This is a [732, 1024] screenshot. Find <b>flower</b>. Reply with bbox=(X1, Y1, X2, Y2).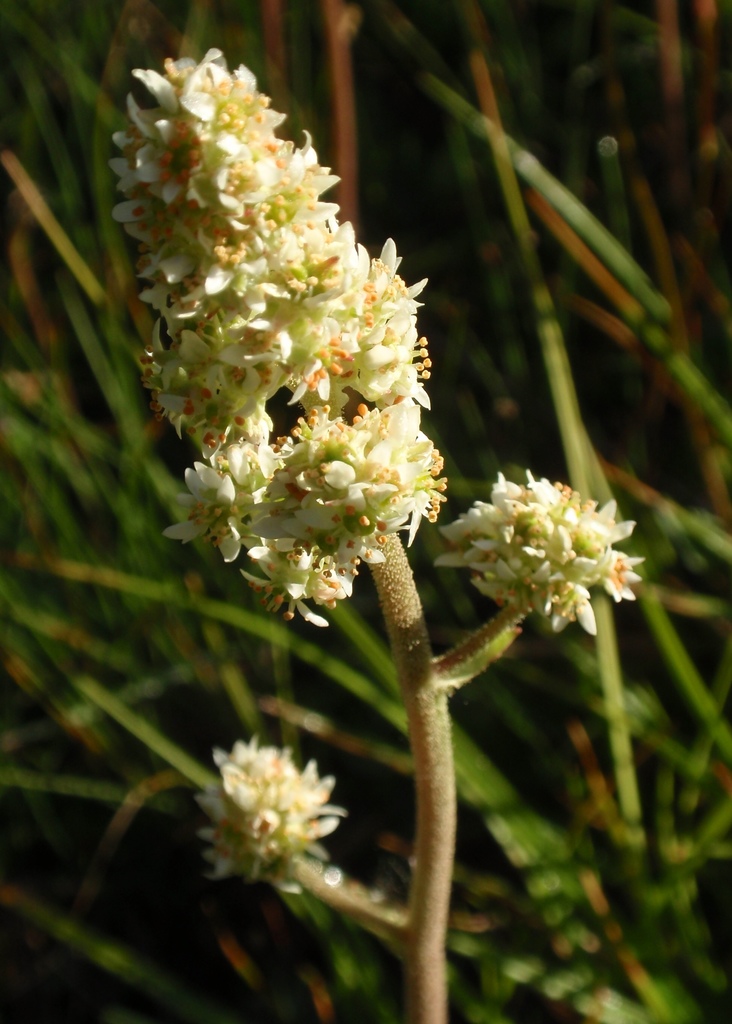
bbox=(433, 470, 645, 634).
